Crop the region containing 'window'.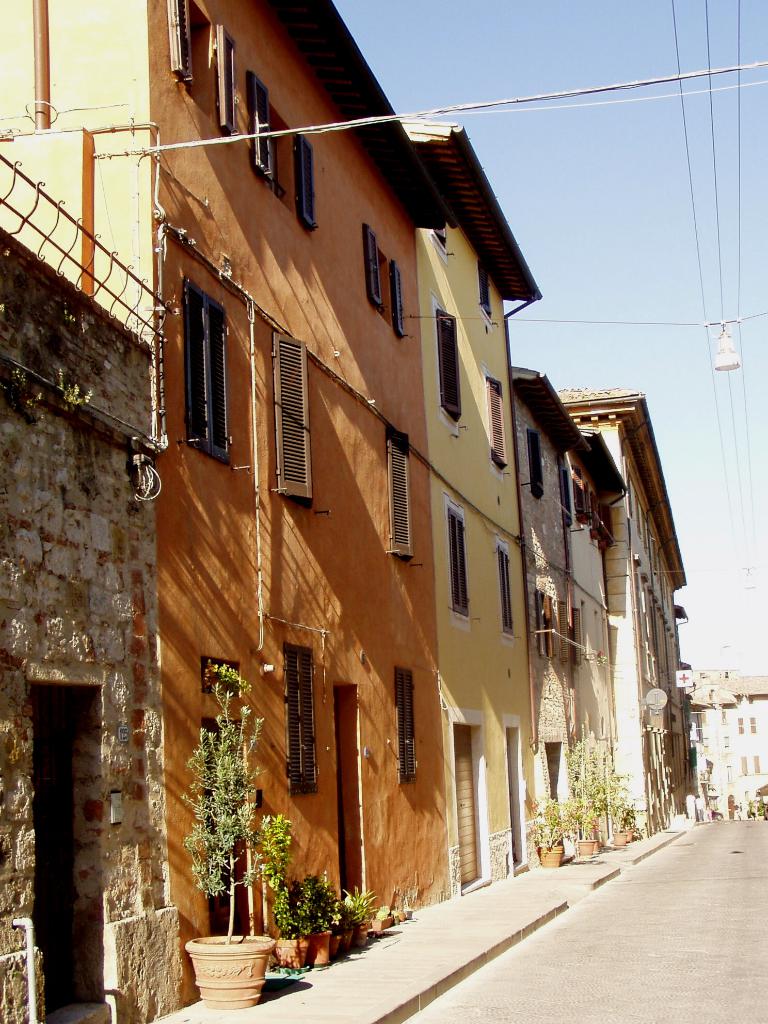
Crop region: (x1=361, y1=227, x2=406, y2=335).
